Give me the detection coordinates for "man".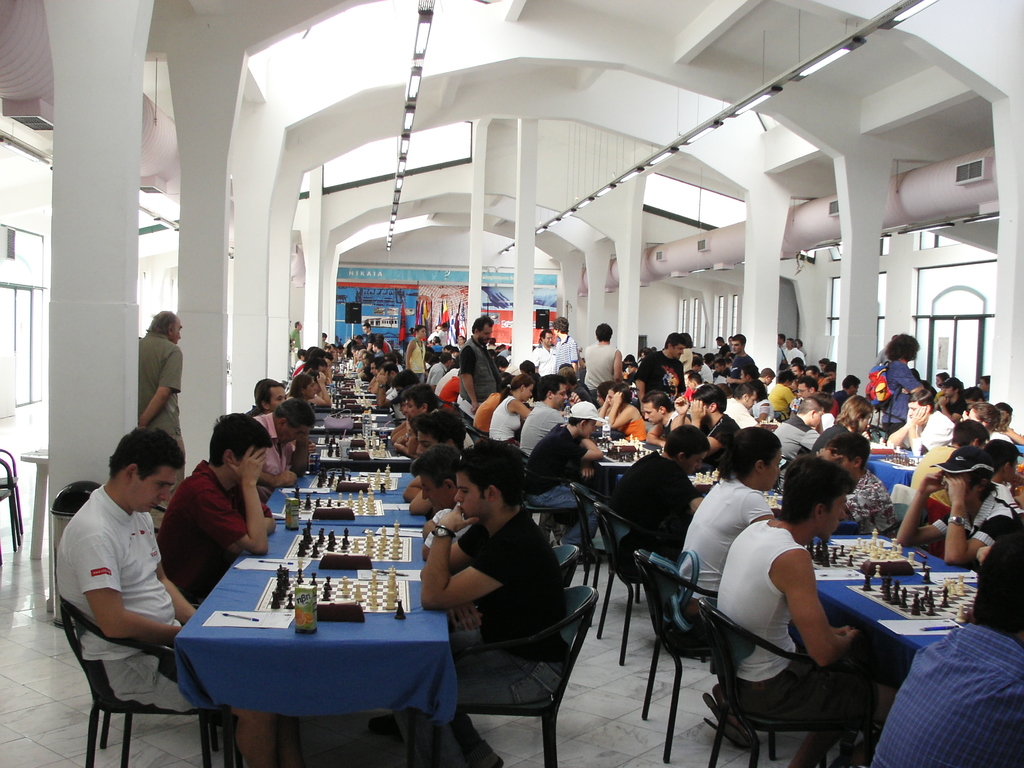
(left=520, top=373, right=568, bottom=474).
